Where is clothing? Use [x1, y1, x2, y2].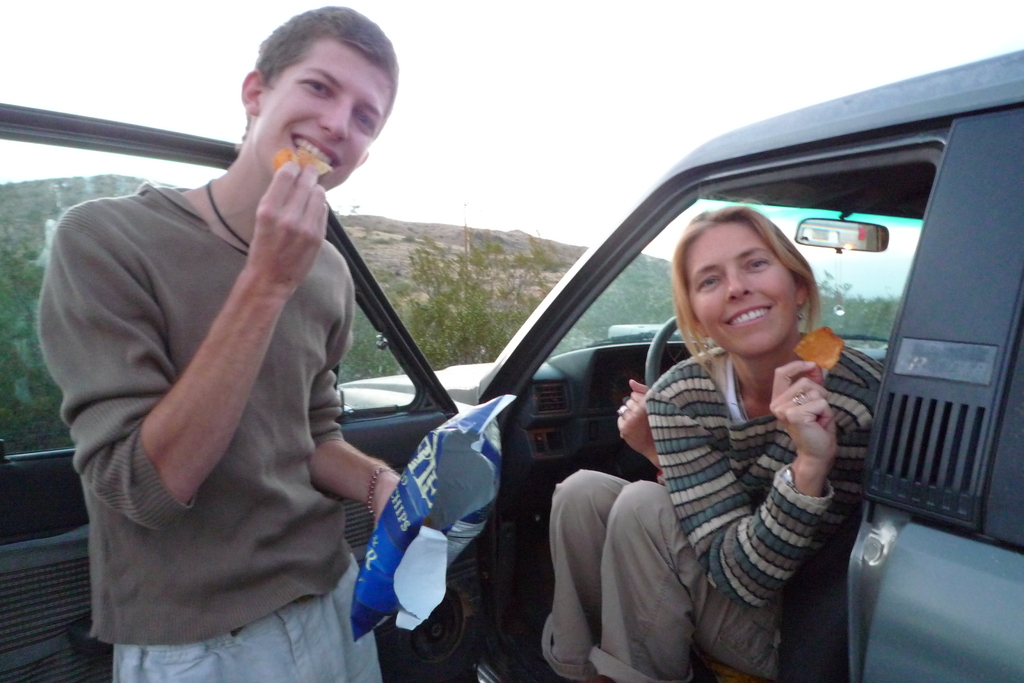
[614, 281, 888, 652].
